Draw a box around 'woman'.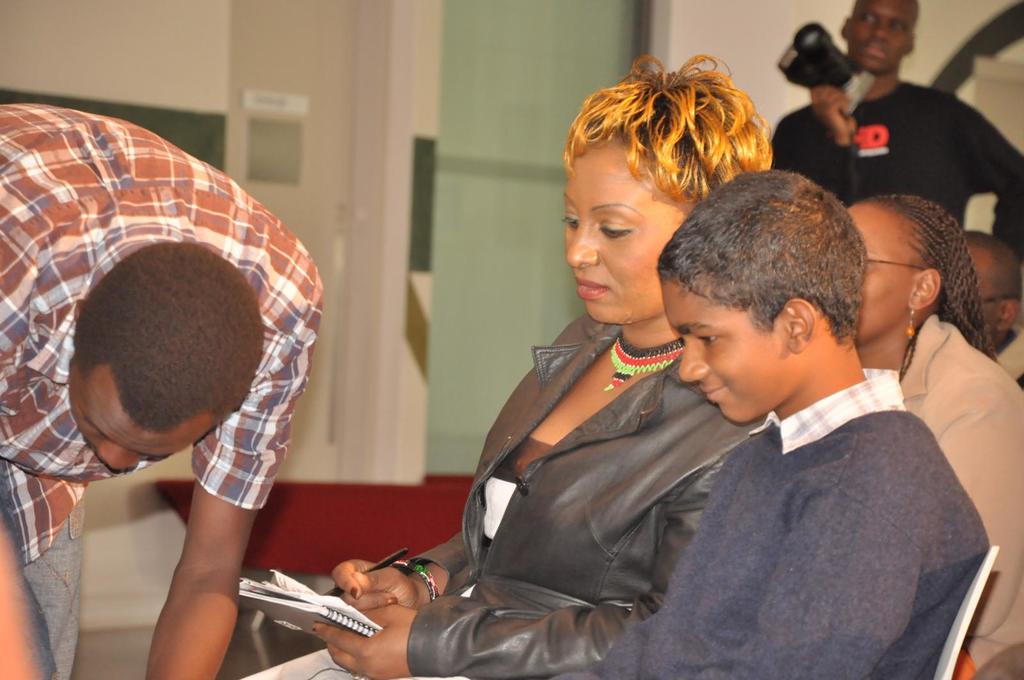
x1=841 y1=194 x2=1023 y2=679.
